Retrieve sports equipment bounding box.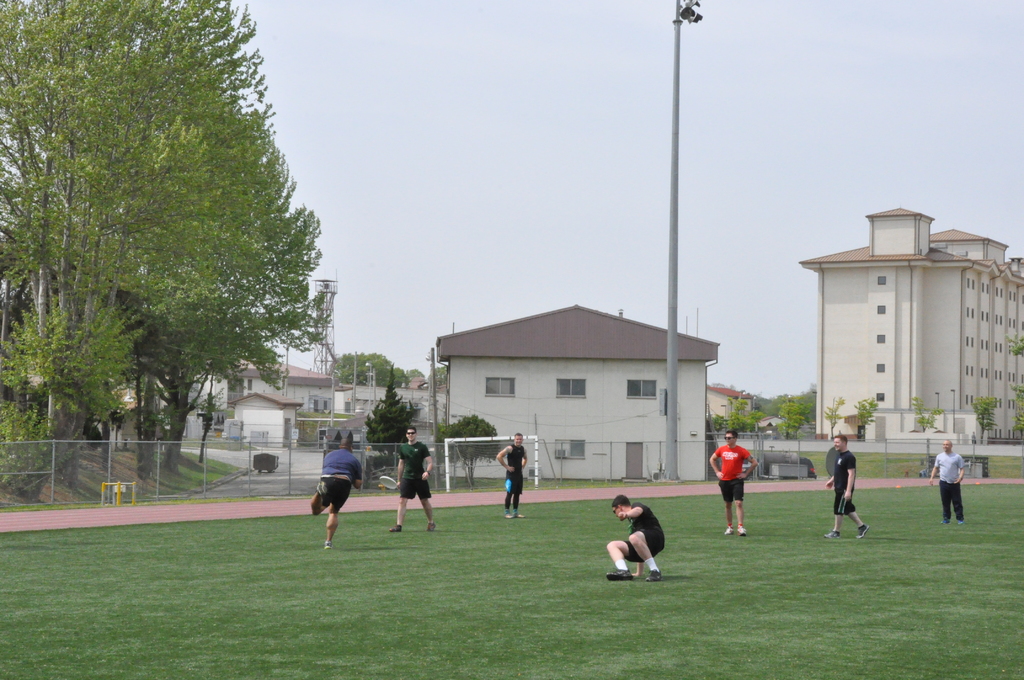
Bounding box: [x1=446, y1=434, x2=543, y2=497].
